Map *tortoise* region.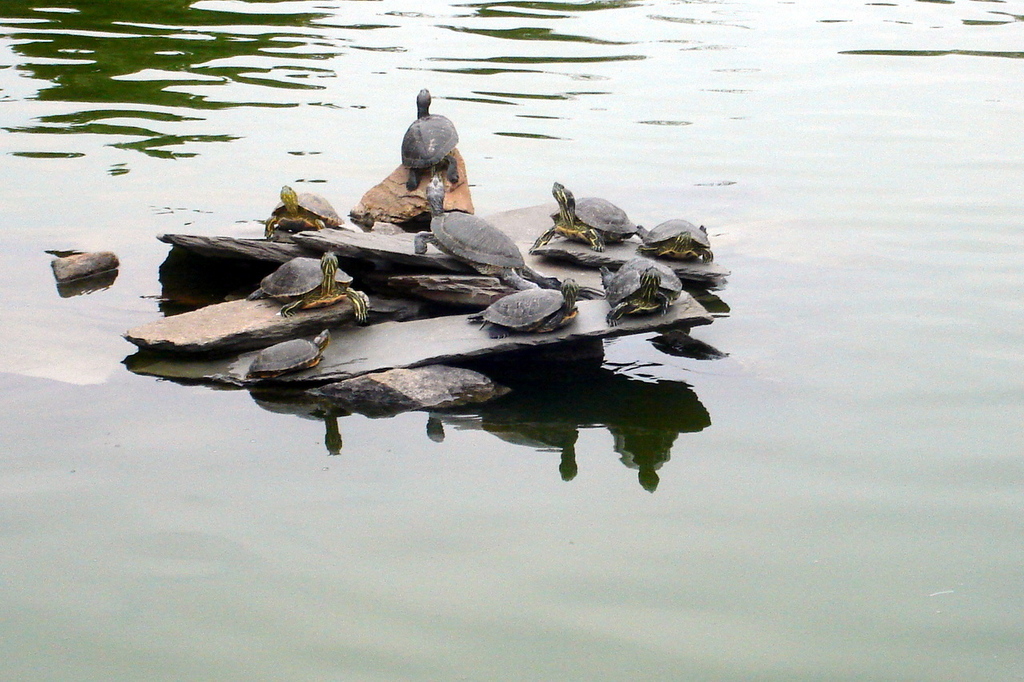
Mapped to <region>253, 247, 373, 322</region>.
